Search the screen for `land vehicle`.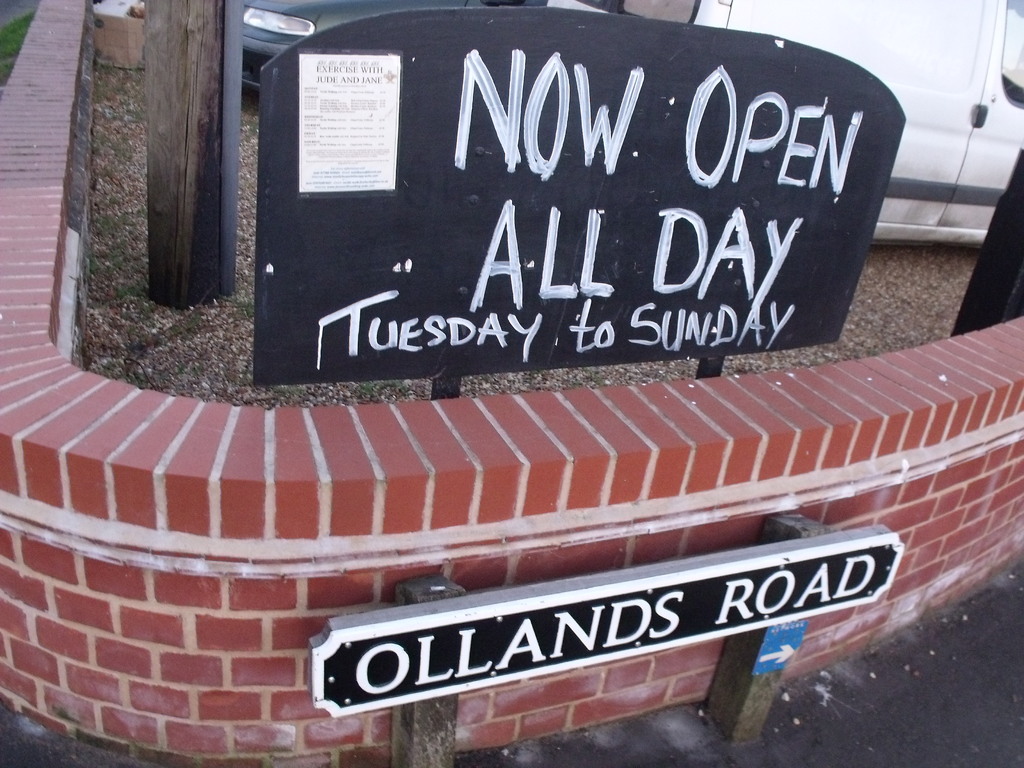
Found at [546, 0, 1023, 247].
